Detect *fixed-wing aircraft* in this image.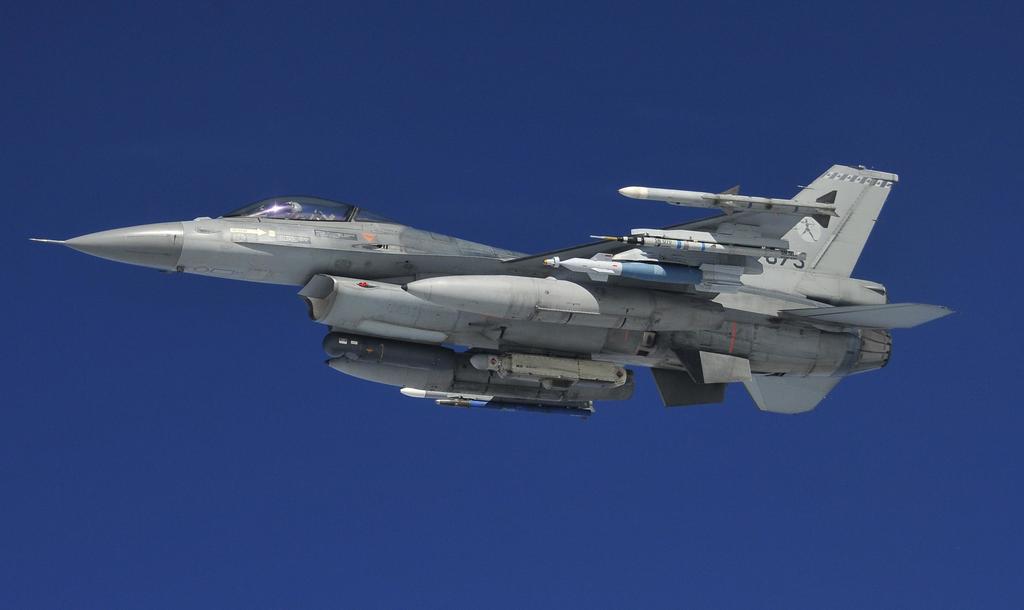
Detection: bbox=(31, 161, 954, 415).
